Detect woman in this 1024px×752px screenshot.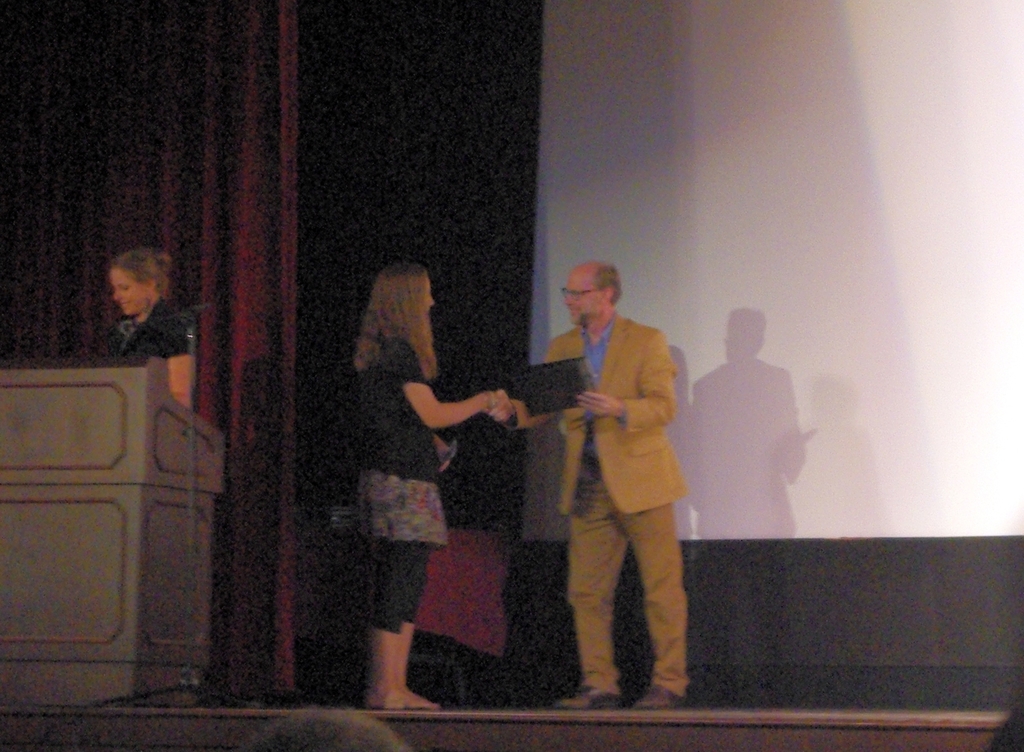
Detection: <region>344, 254, 532, 717</region>.
